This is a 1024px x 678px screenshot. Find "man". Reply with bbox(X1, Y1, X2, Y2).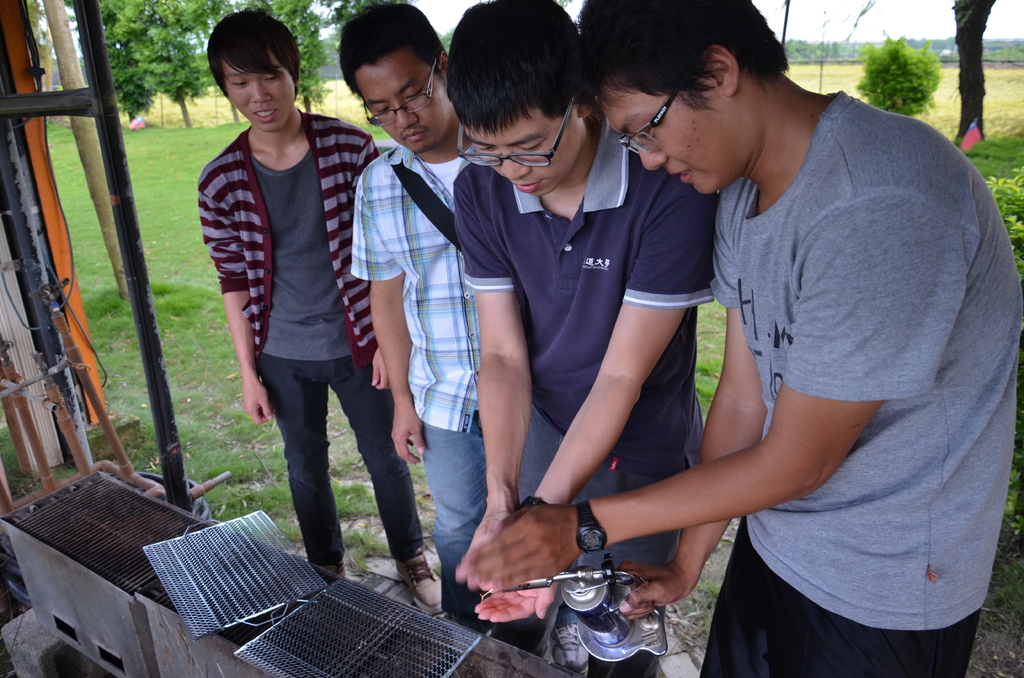
bbox(193, 7, 443, 615).
